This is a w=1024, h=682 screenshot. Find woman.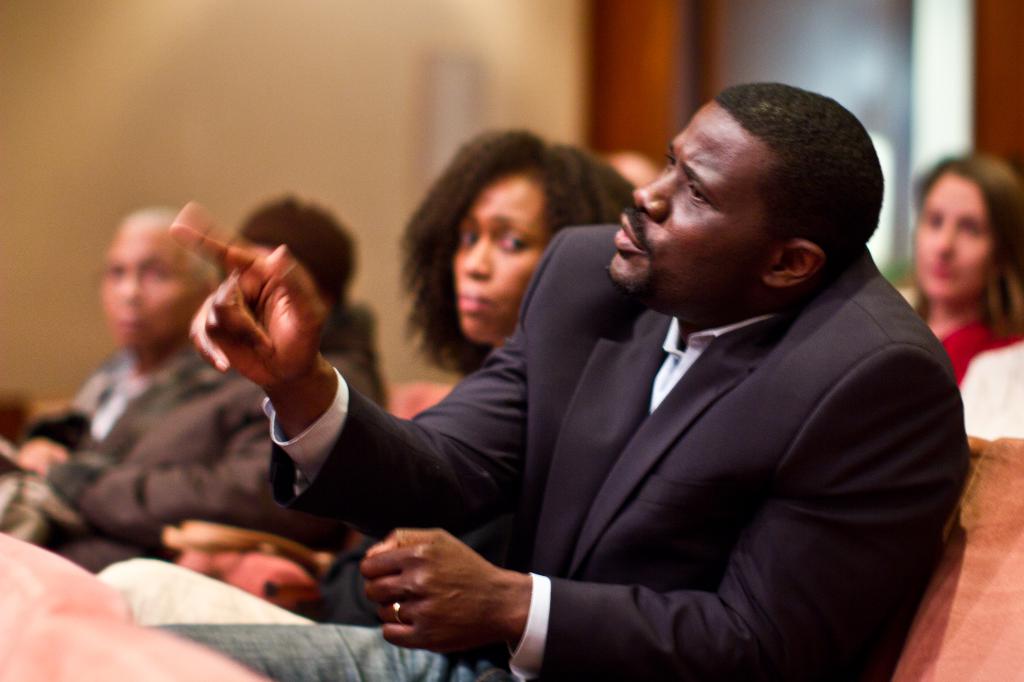
Bounding box: (left=97, top=123, right=639, bottom=622).
